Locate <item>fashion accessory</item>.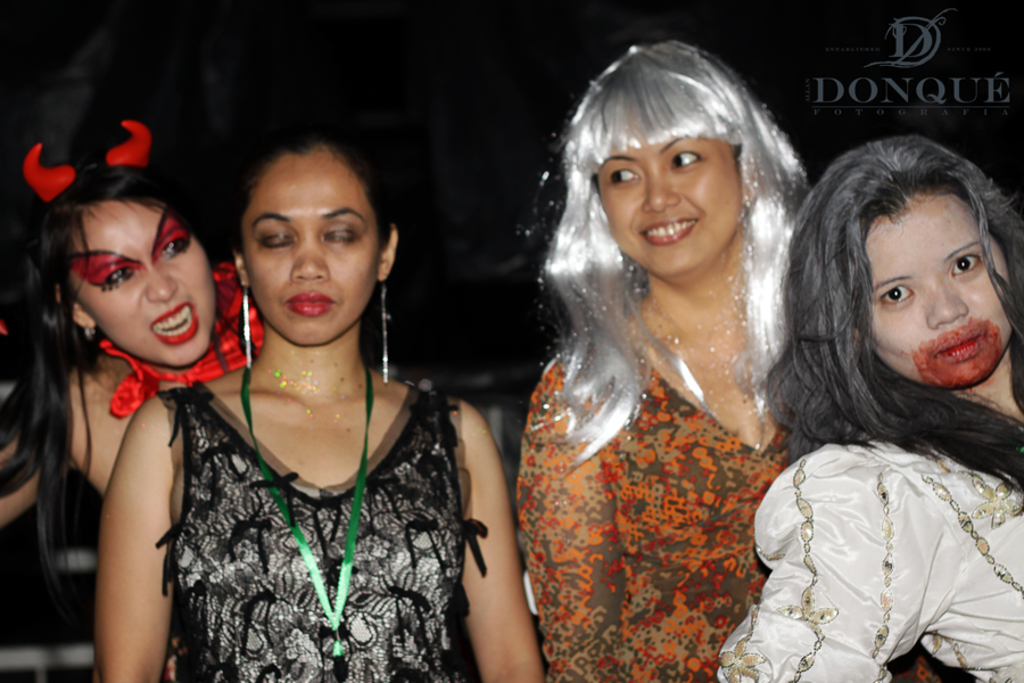
Bounding box: left=97, top=255, right=265, bottom=418.
